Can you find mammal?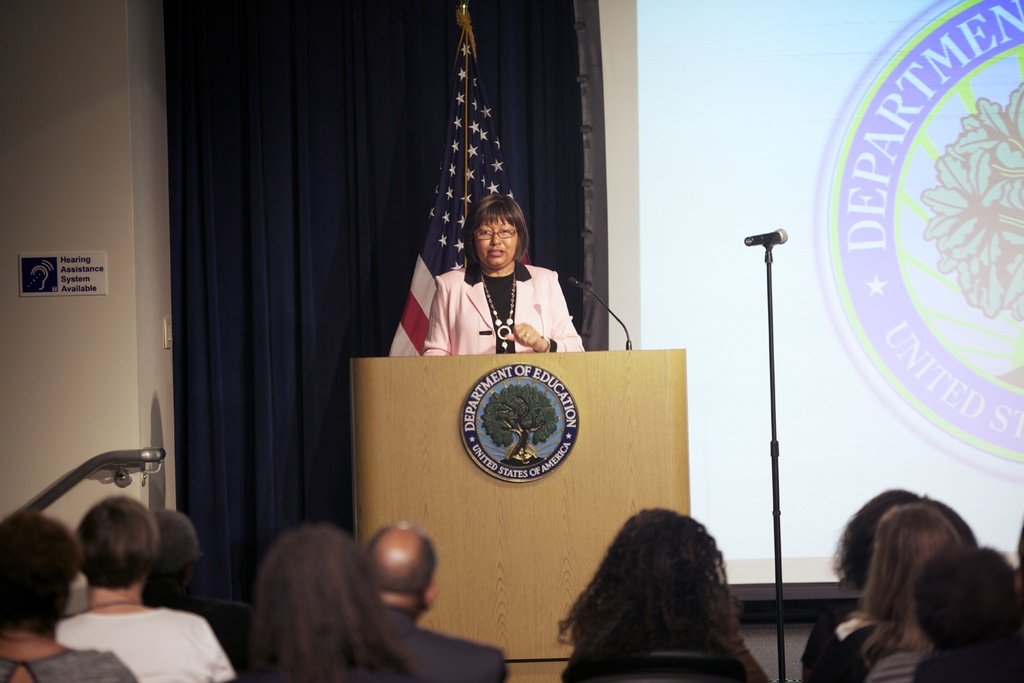
Yes, bounding box: bbox(56, 497, 234, 682).
